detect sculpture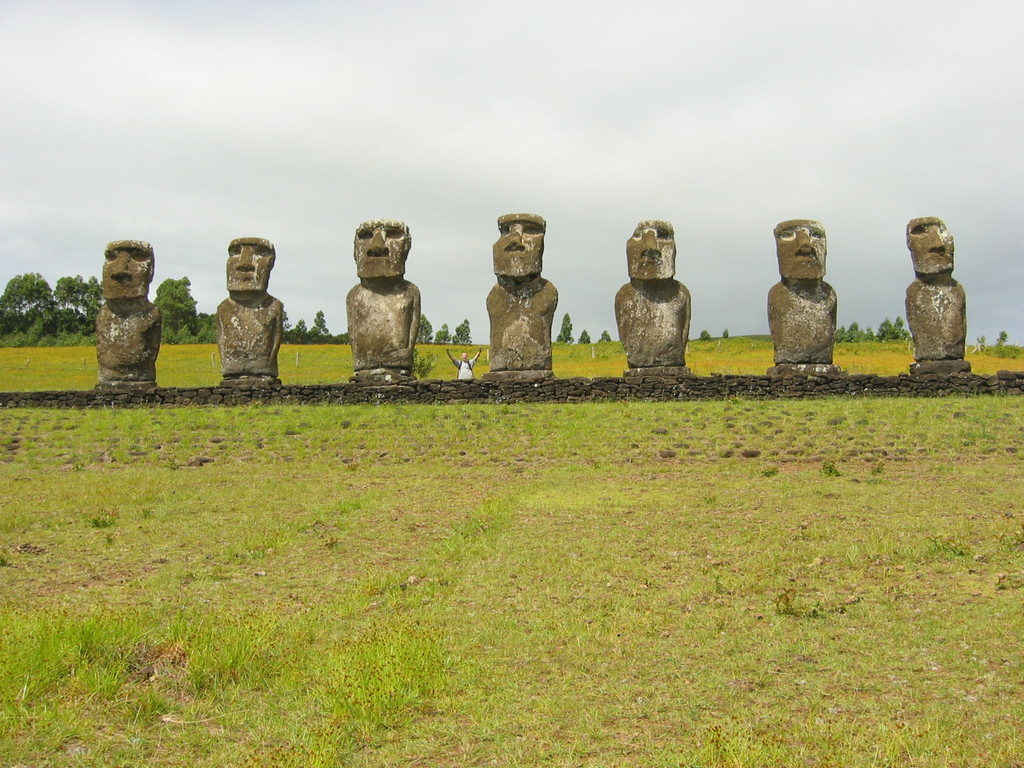
(901,218,977,371)
